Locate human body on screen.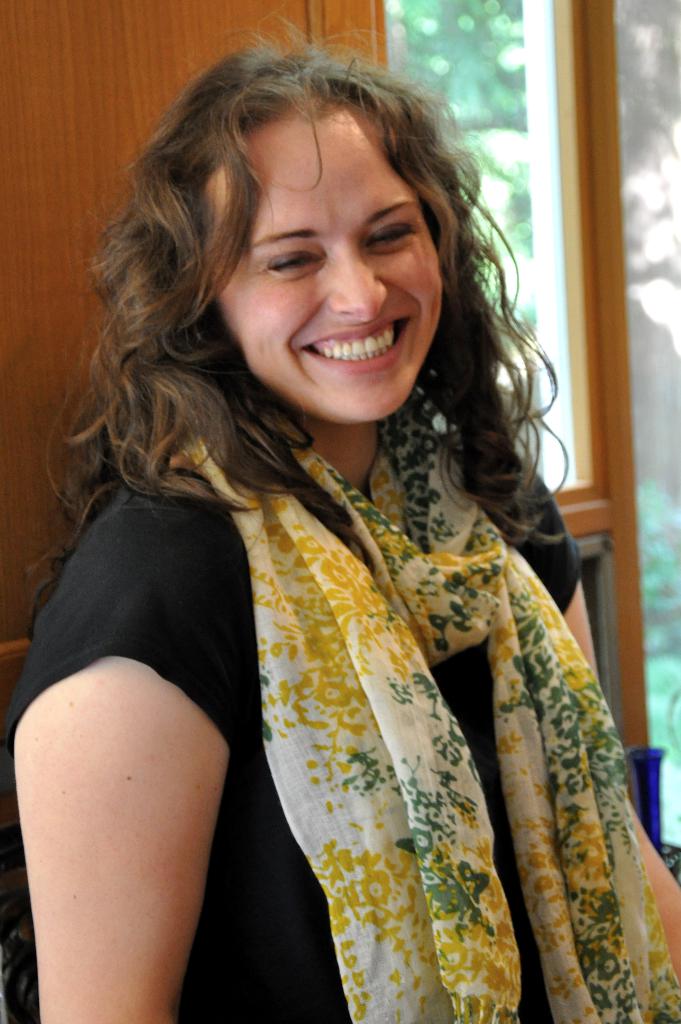
On screen at box(9, 45, 679, 1021).
